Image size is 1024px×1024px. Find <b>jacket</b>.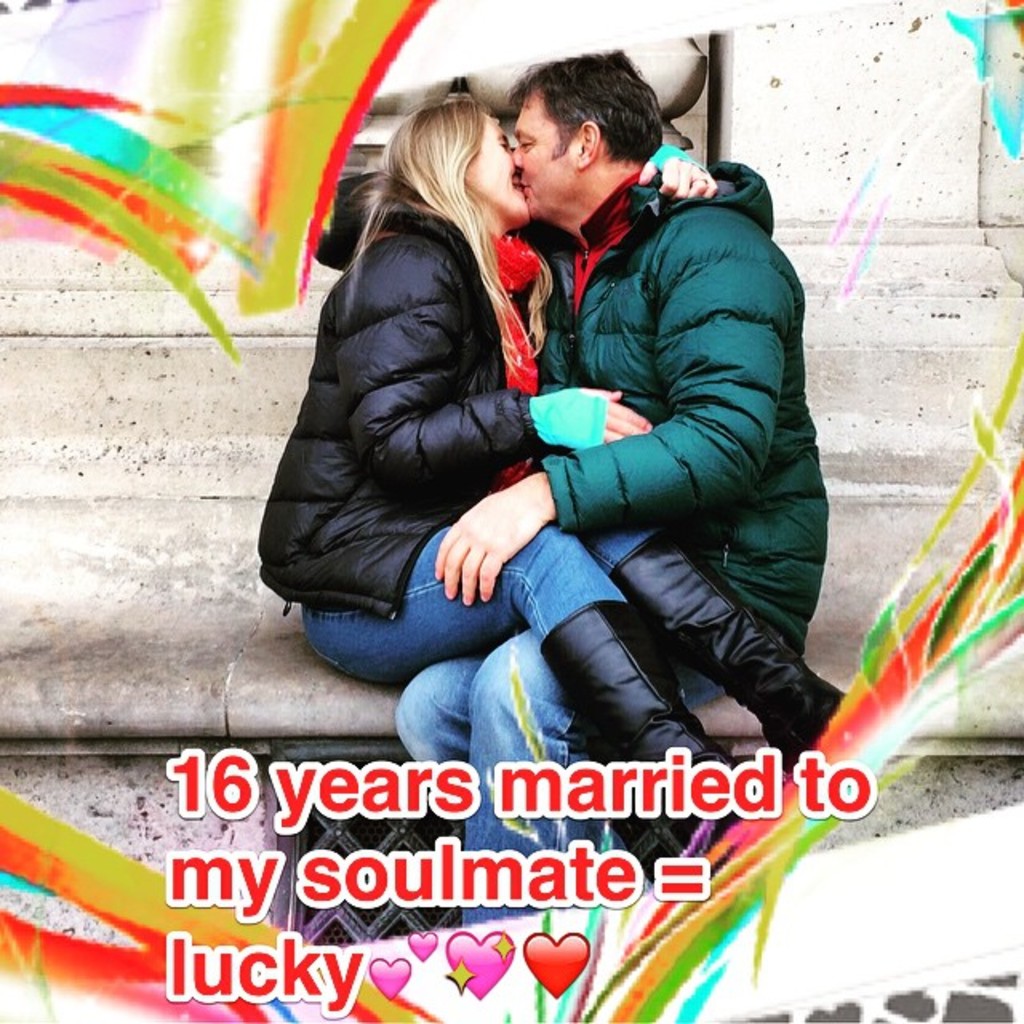
x1=286, y1=150, x2=581, y2=610.
